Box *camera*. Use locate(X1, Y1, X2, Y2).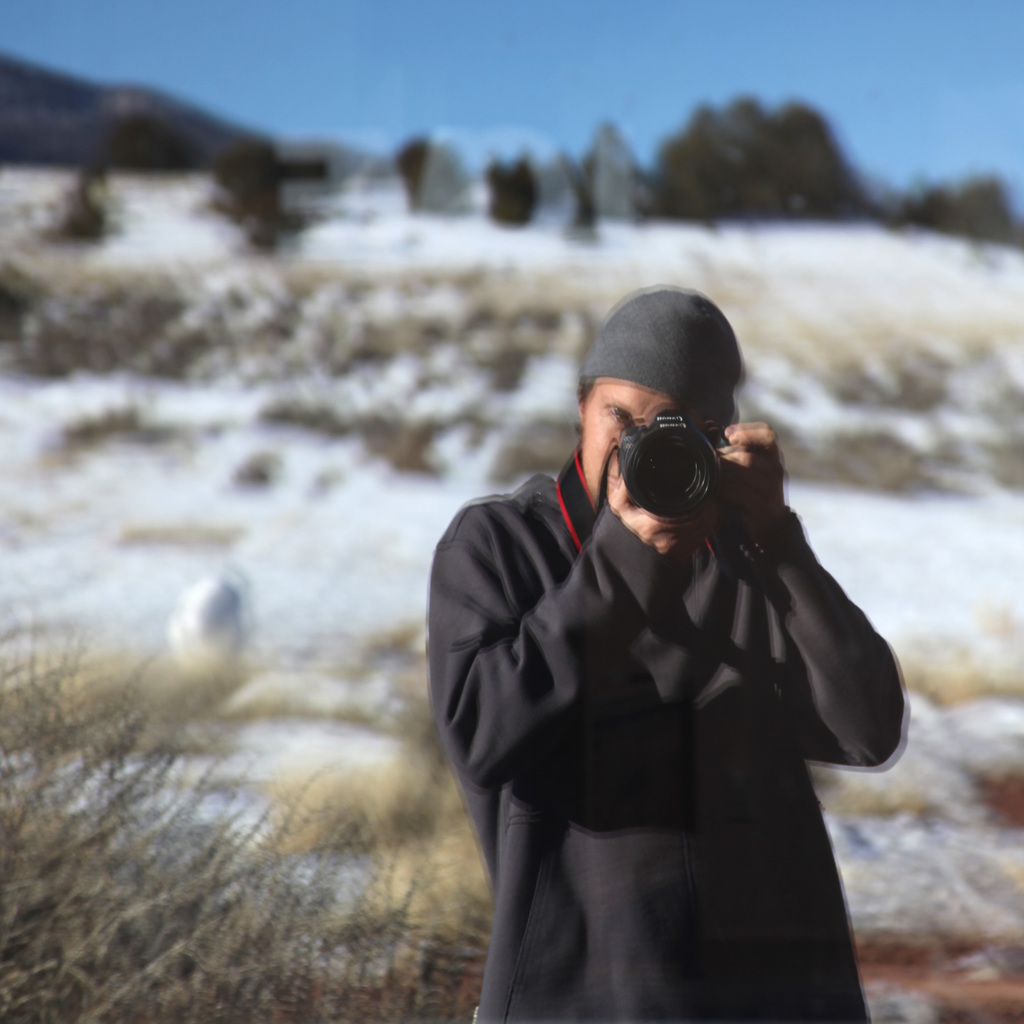
locate(621, 410, 730, 519).
